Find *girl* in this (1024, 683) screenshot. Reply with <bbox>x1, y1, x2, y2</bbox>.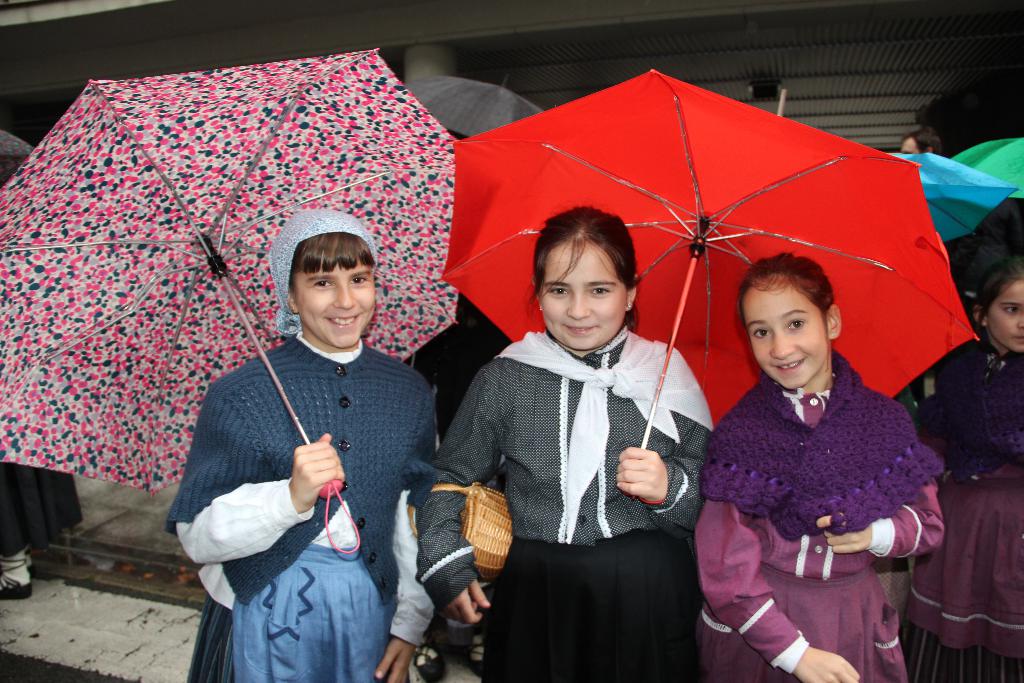
<bbox>901, 270, 1023, 681</bbox>.
